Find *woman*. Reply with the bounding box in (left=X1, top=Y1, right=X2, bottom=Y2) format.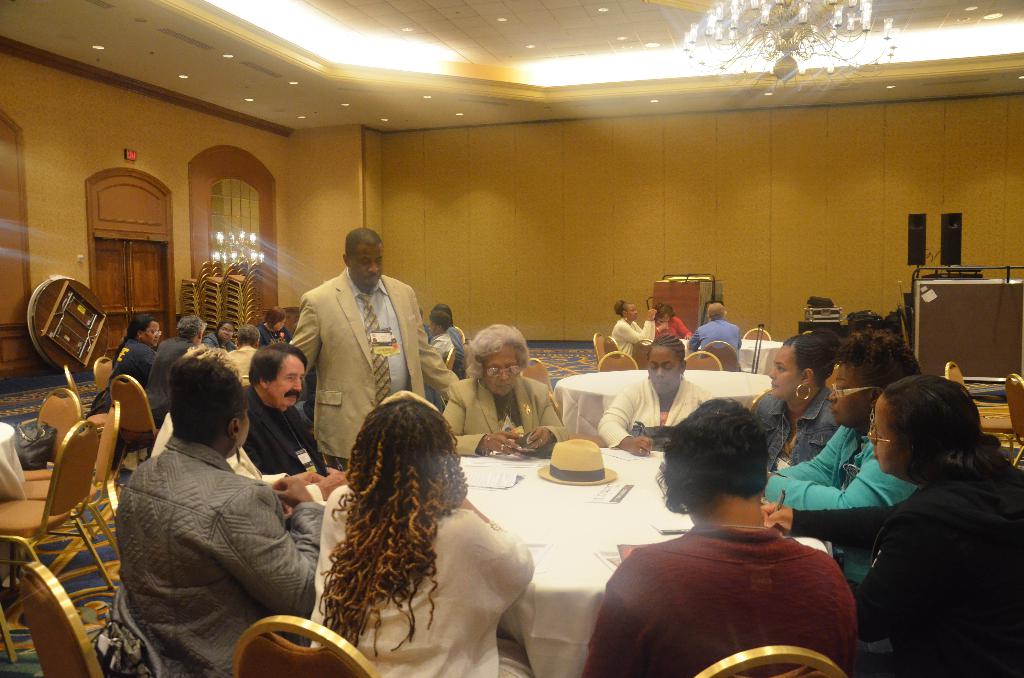
(left=740, top=328, right=845, bottom=467).
